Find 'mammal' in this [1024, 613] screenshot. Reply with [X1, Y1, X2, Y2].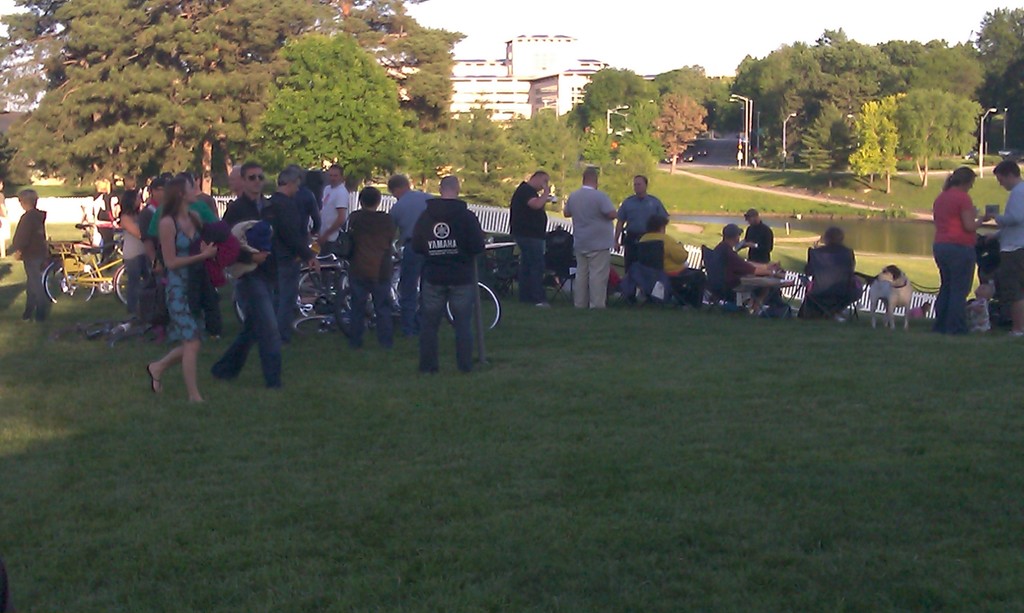
[932, 164, 989, 340].
